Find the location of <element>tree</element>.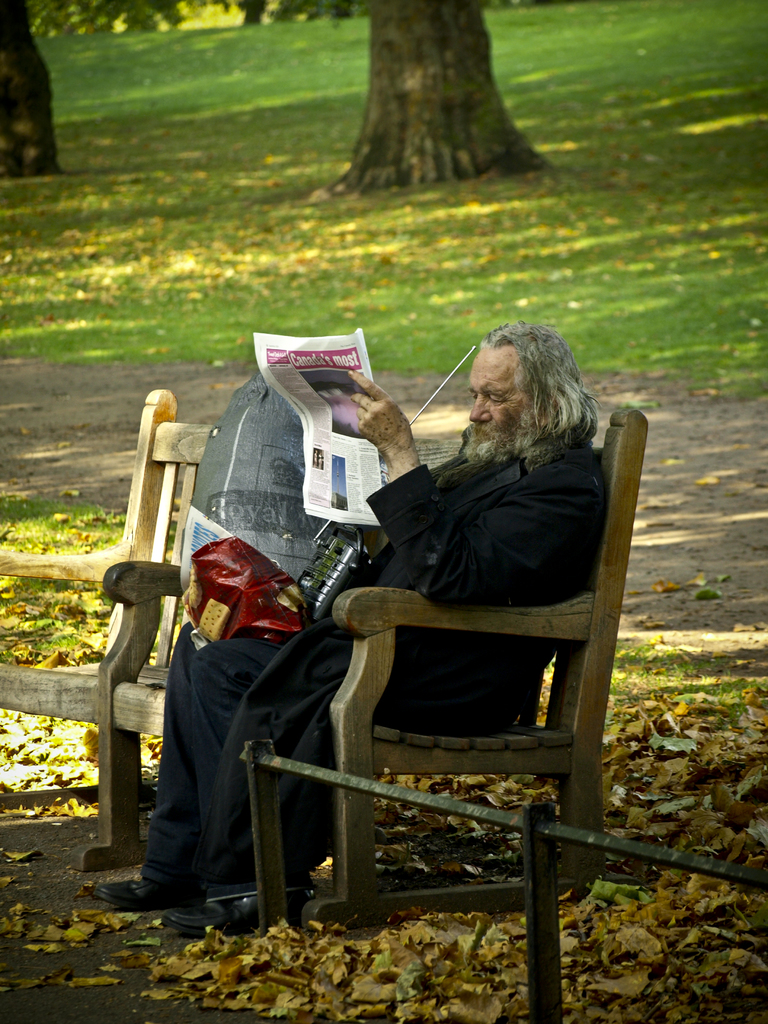
Location: {"left": 0, "top": 0, "right": 66, "bottom": 187}.
